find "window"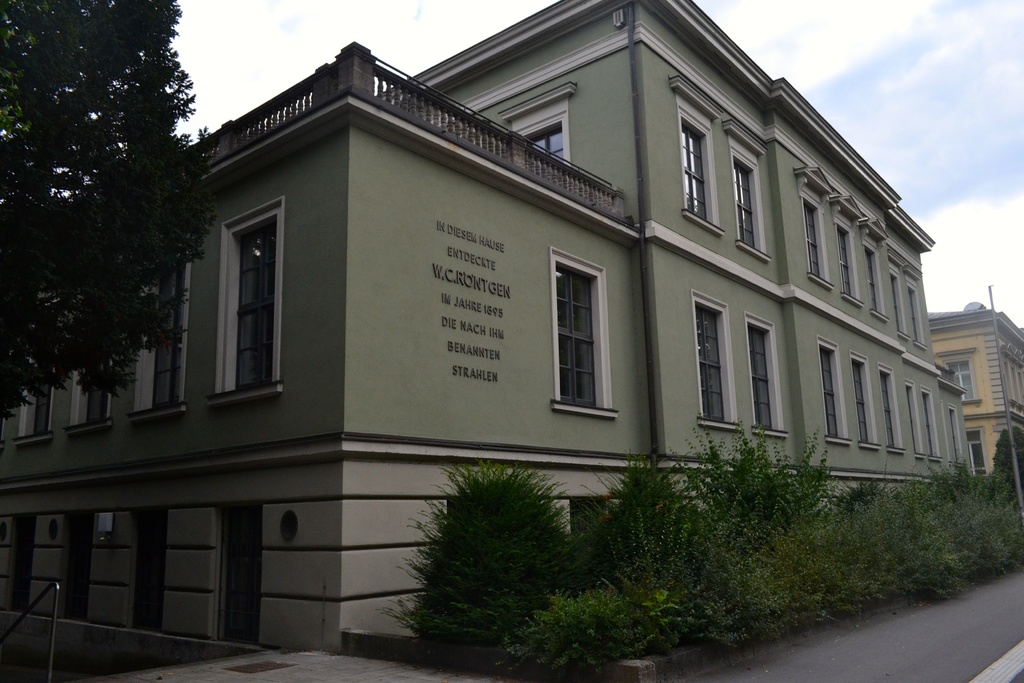
rect(72, 363, 113, 425)
